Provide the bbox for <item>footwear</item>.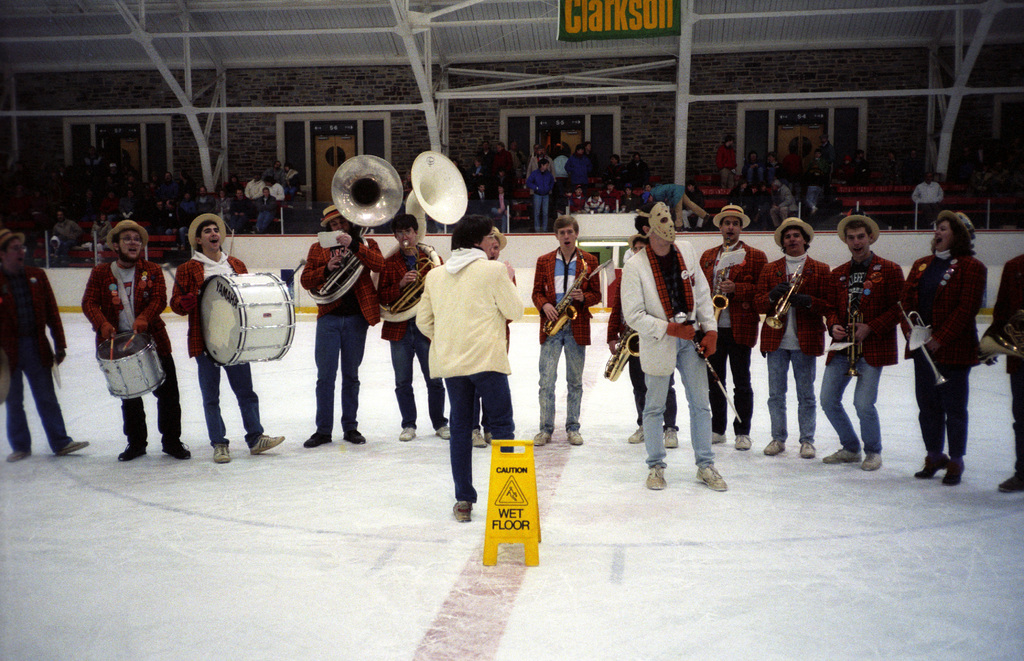
[left=910, top=457, right=950, bottom=476].
